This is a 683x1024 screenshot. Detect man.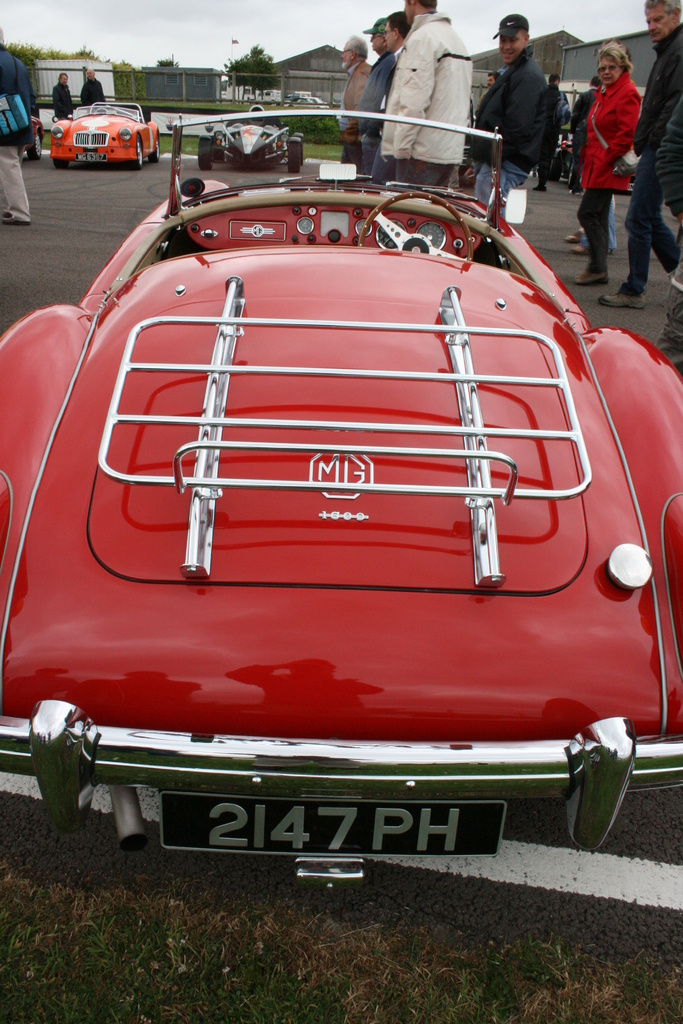
(571, 78, 607, 195).
